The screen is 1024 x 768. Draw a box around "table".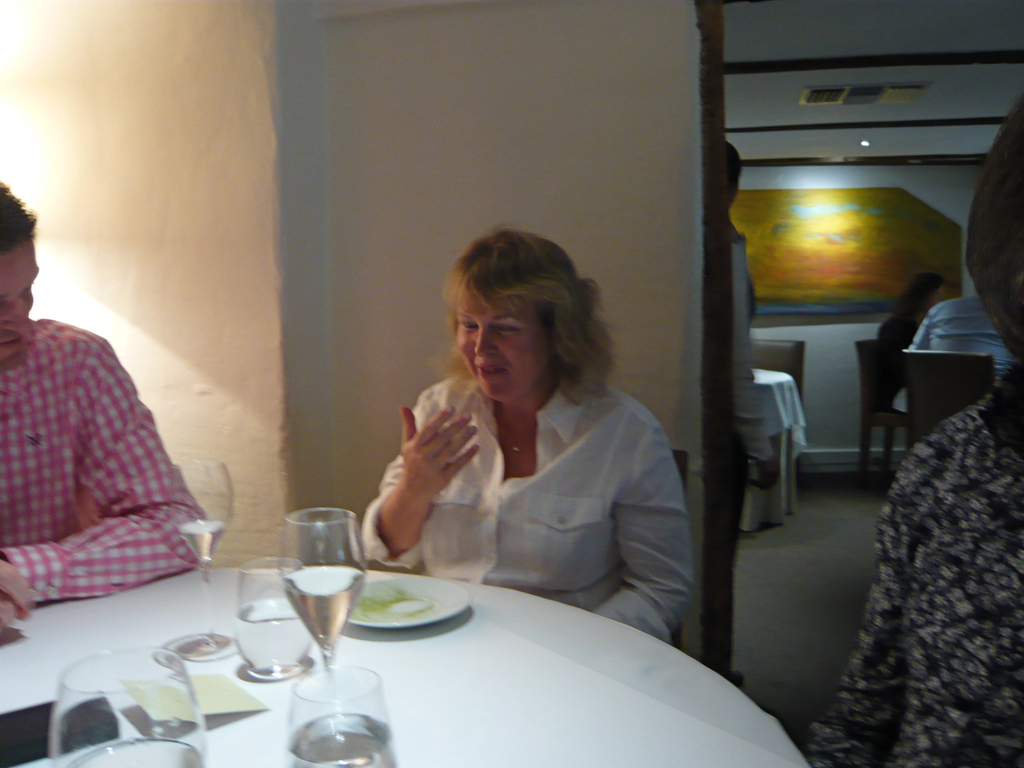
(x1=0, y1=545, x2=785, y2=767).
